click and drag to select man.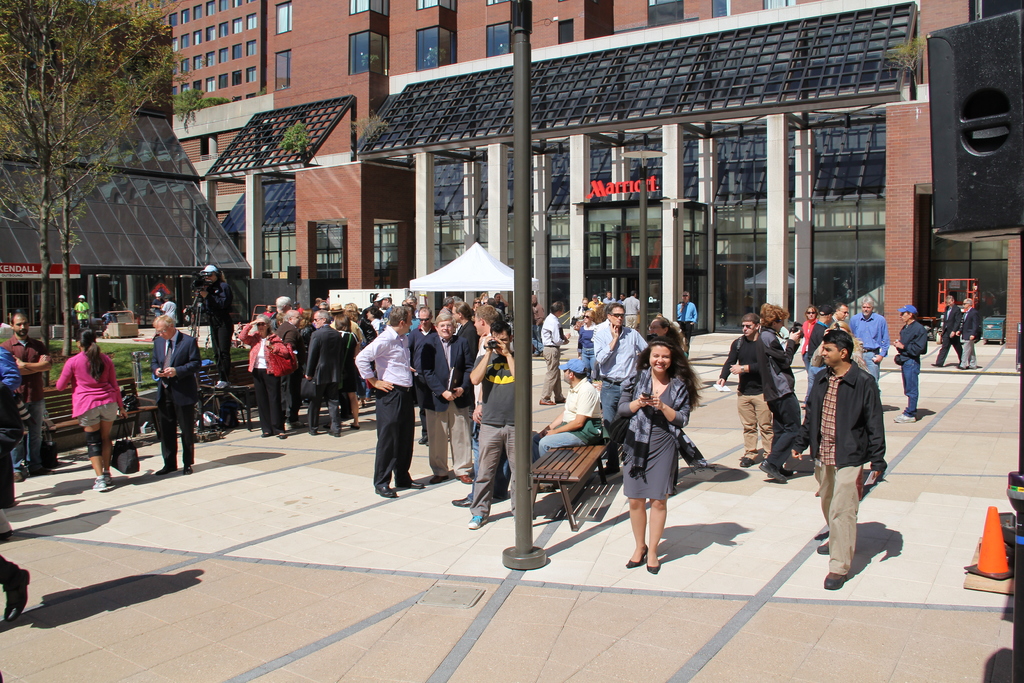
Selection: [left=715, top=313, right=773, bottom=466].
